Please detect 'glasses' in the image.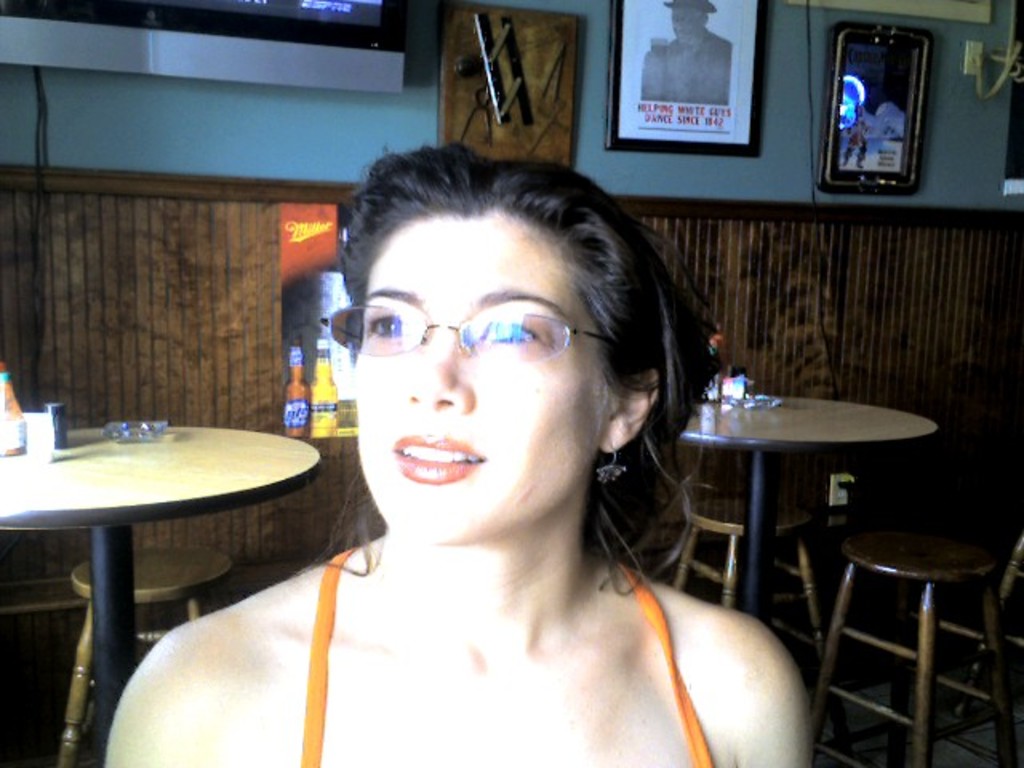
rect(306, 302, 624, 350).
